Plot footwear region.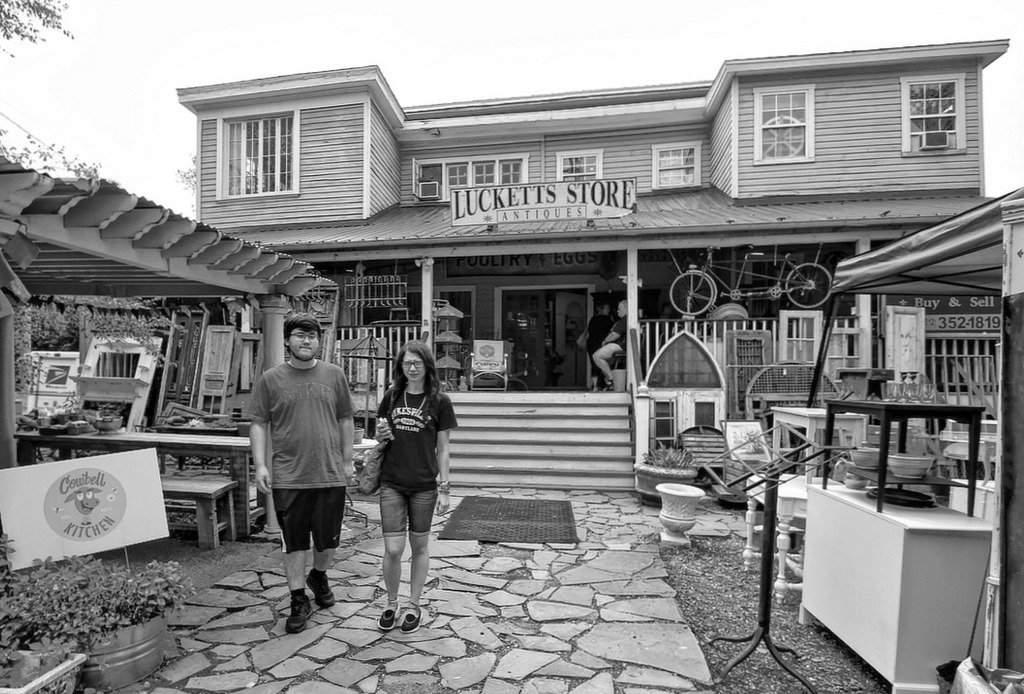
Plotted at bbox(286, 594, 310, 641).
